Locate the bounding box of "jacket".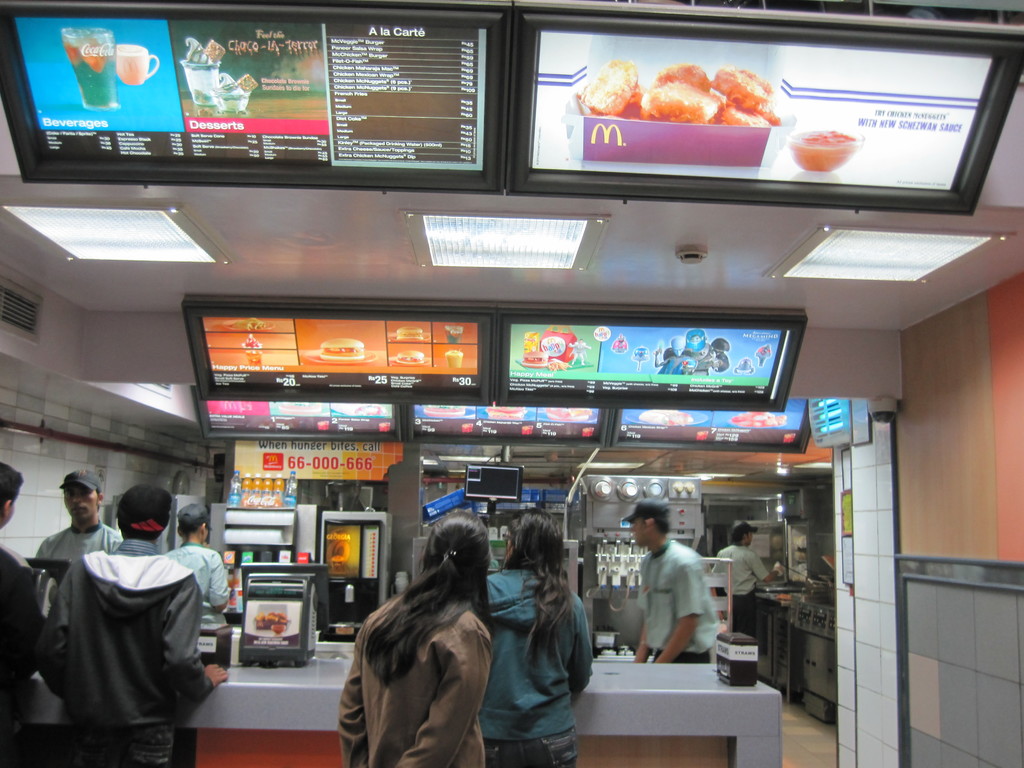
Bounding box: 476,566,597,742.
